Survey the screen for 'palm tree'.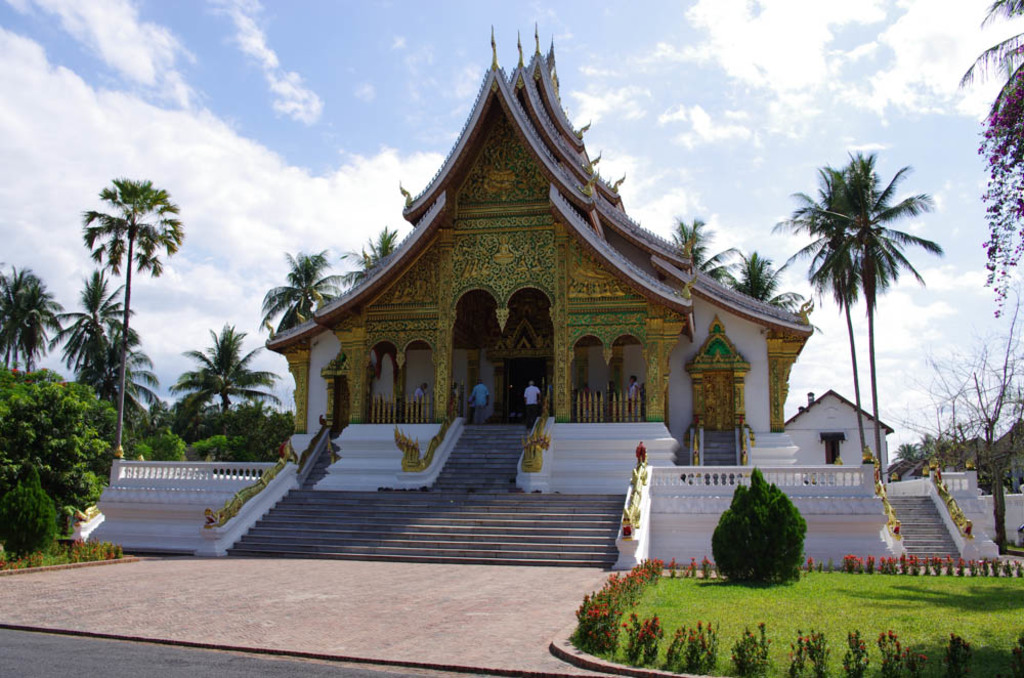
Survey found: x1=165 y1=316 x2=286 y2=440.
